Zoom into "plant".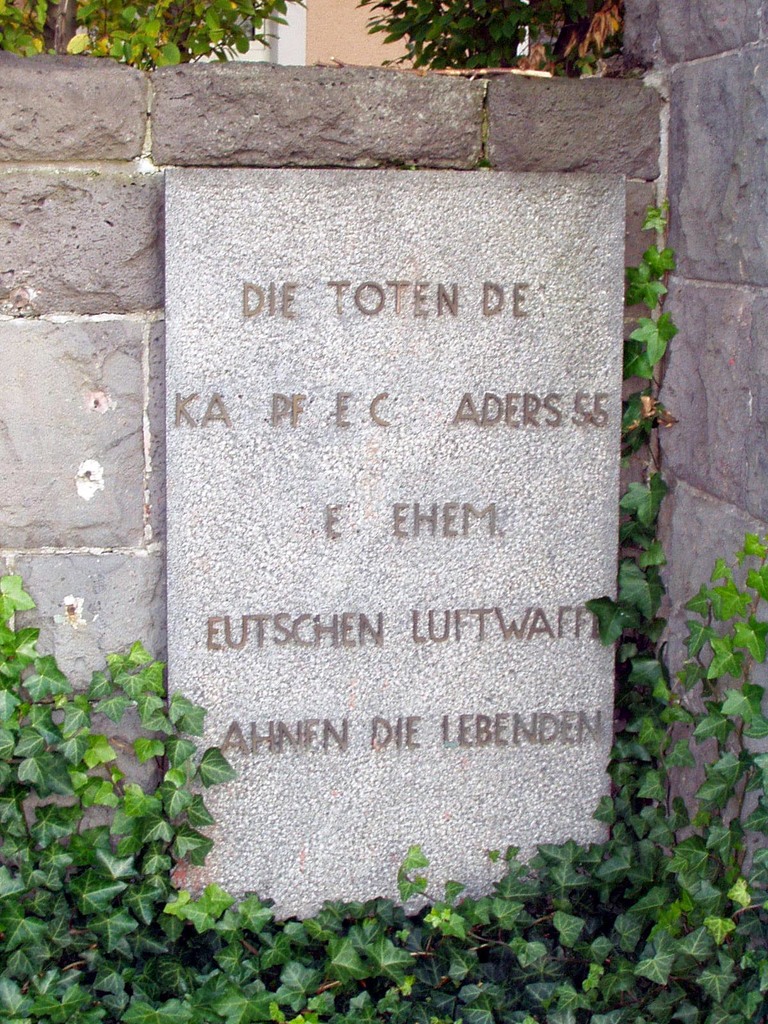
Zoom target: [0, 204, 767, 1023].
